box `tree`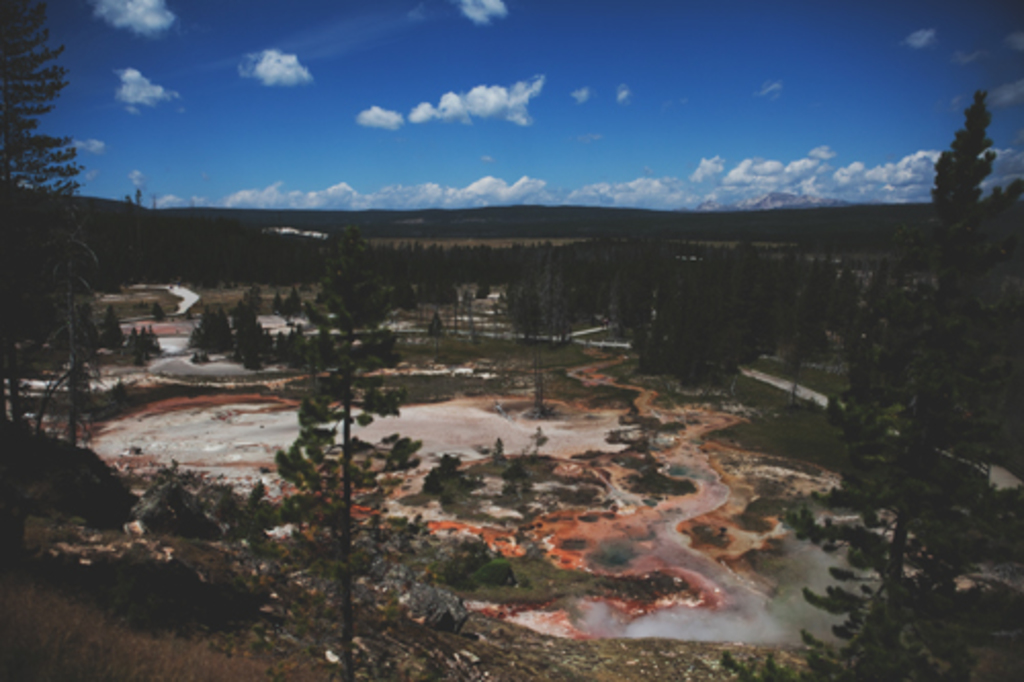
select_region(725, 86, 1022, 680)
